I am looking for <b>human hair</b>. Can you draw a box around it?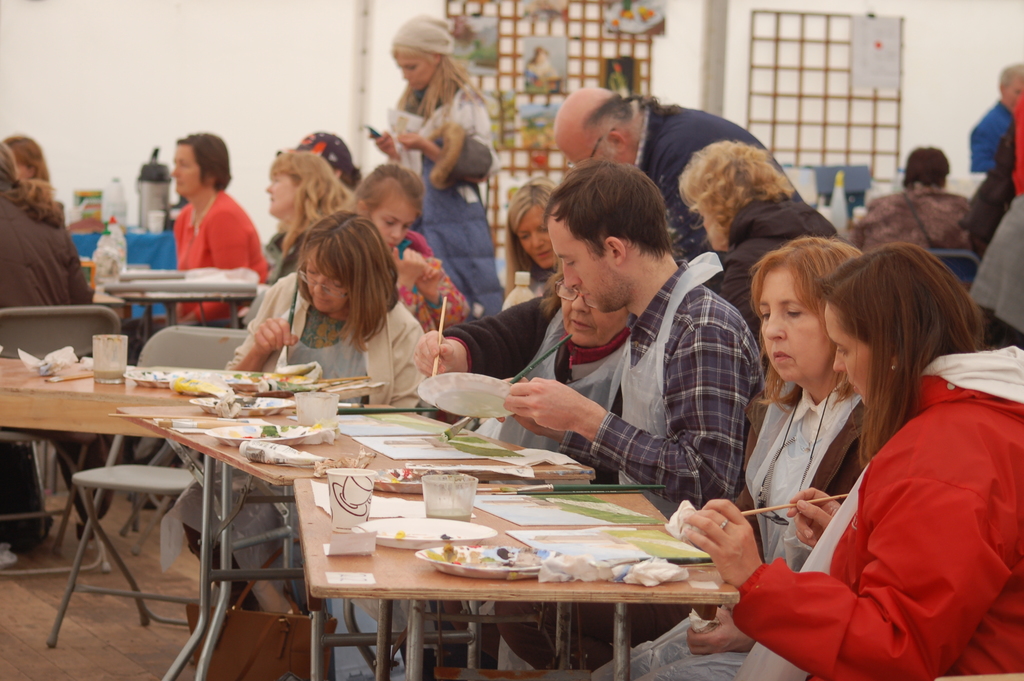
Sure, the bounding box is 585 92 686 151.
